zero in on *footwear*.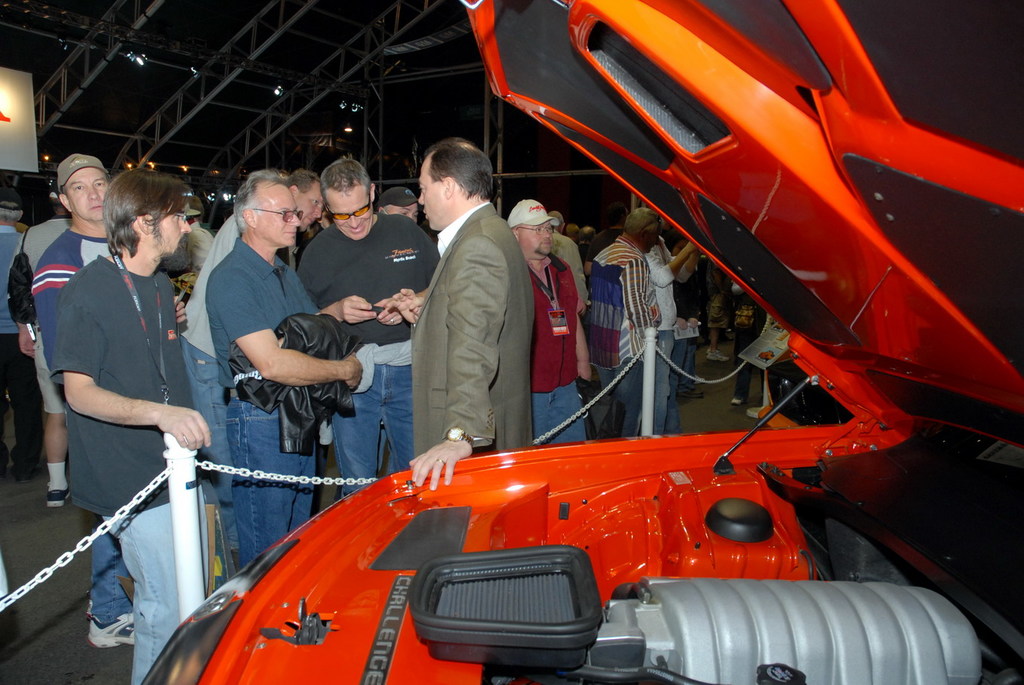
Zeroed in: x1=88 y1=616 x2=136 y2=648.
